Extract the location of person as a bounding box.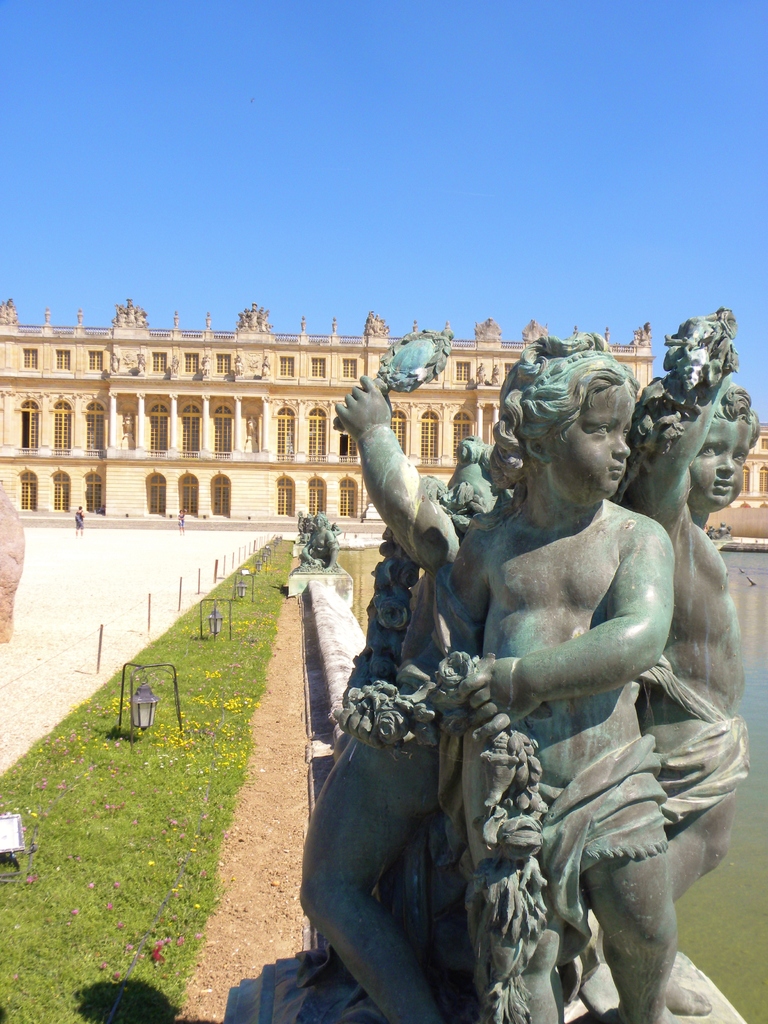
(x1=617, y1=299, x2=767, y2=923).
